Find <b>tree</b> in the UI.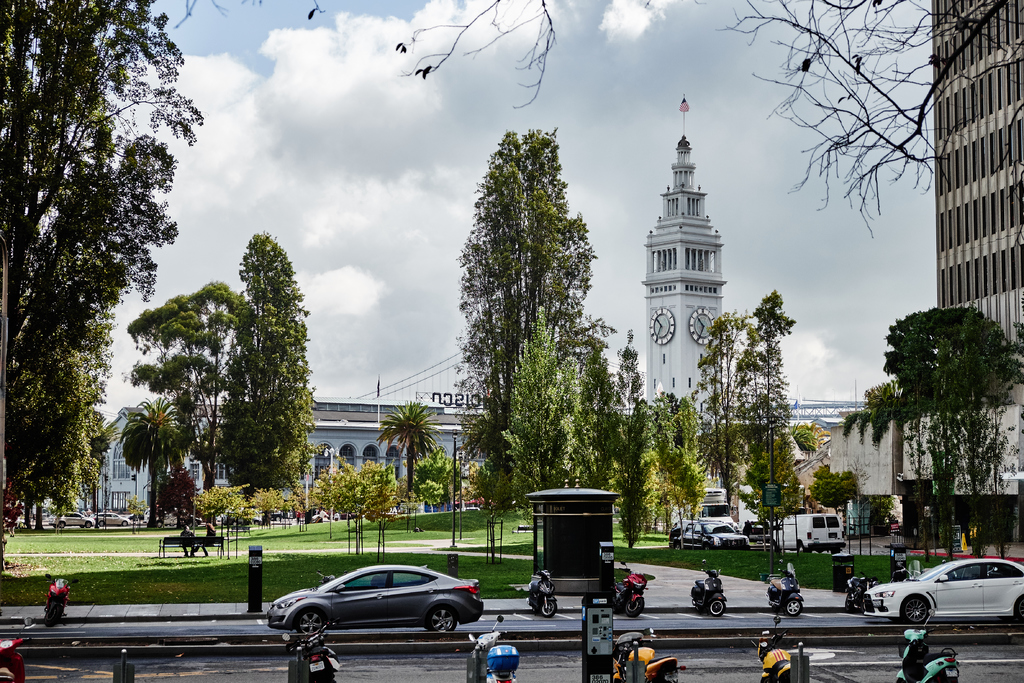
UI element at region(729, 289, 804, 554).
